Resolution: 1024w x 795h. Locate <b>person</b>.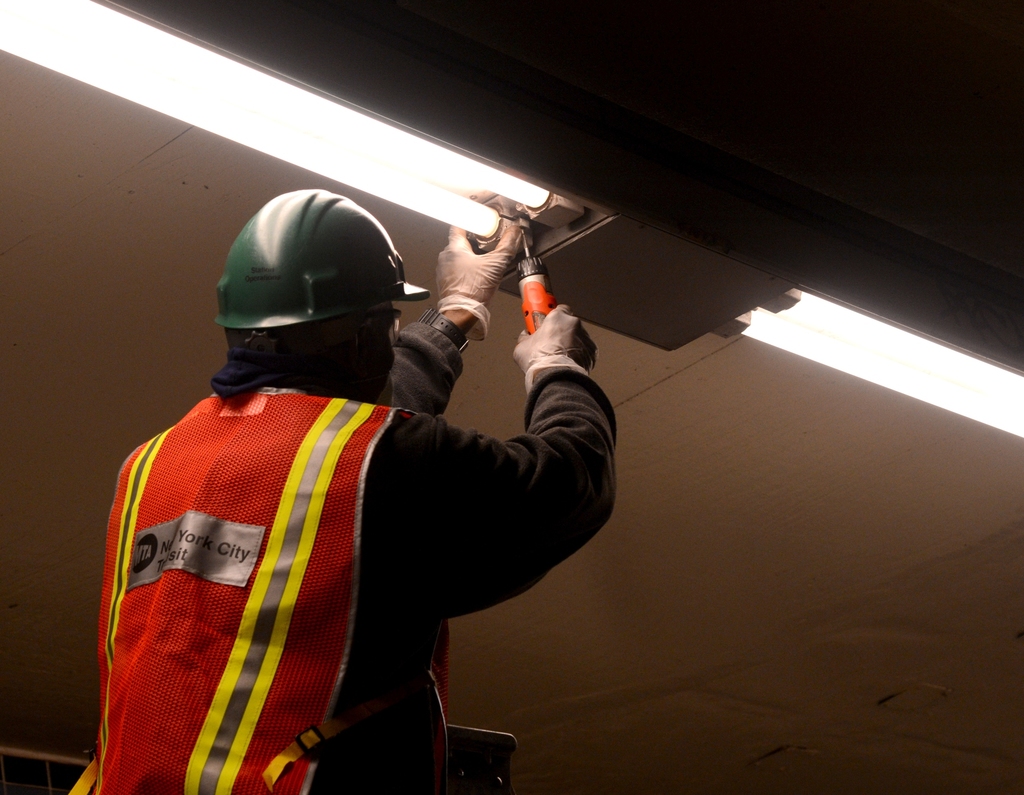
box(110, 185, 599, 777).
